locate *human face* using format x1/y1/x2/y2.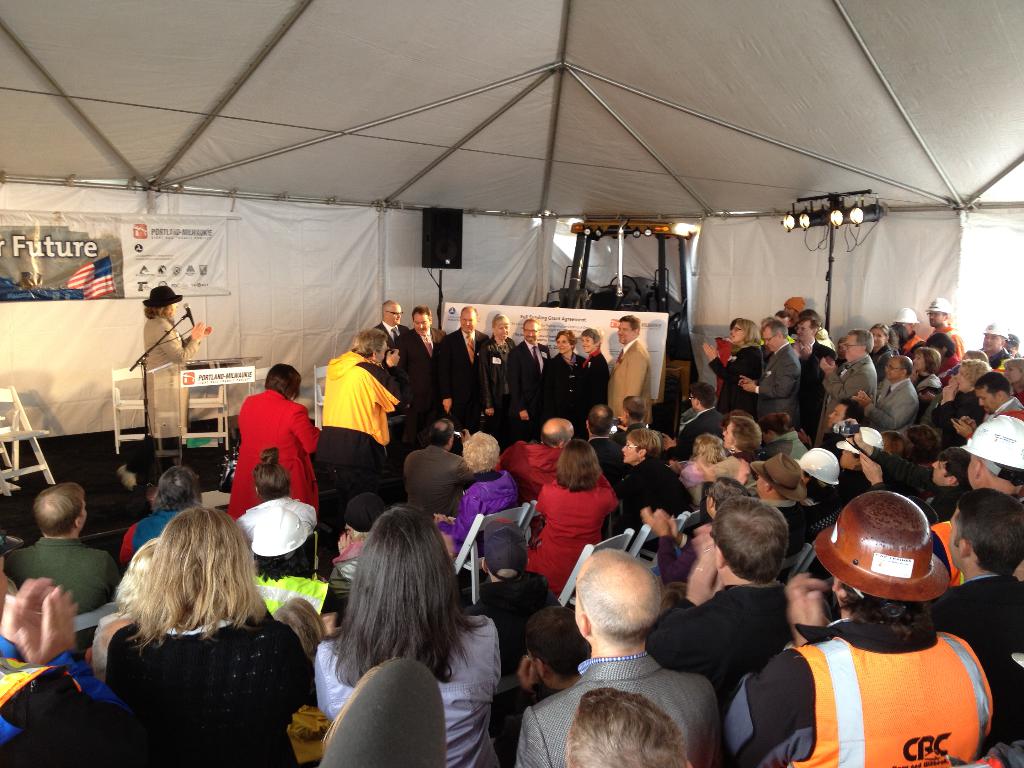
459/311/477/331.
